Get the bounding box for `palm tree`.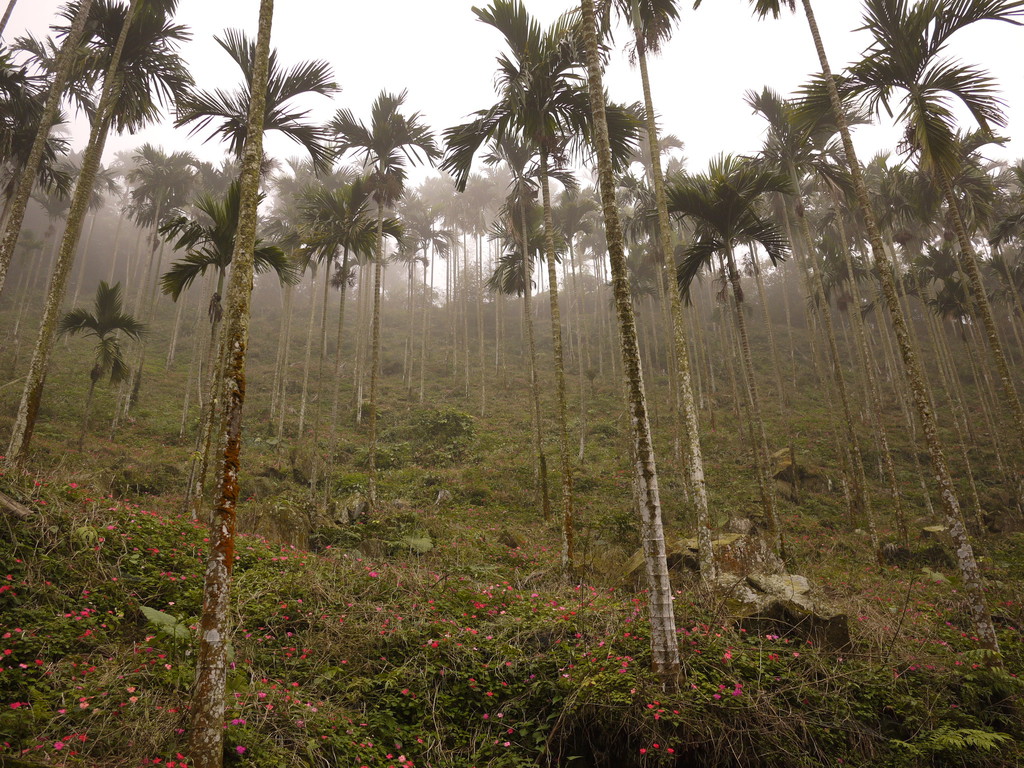
315 97 415 512.
